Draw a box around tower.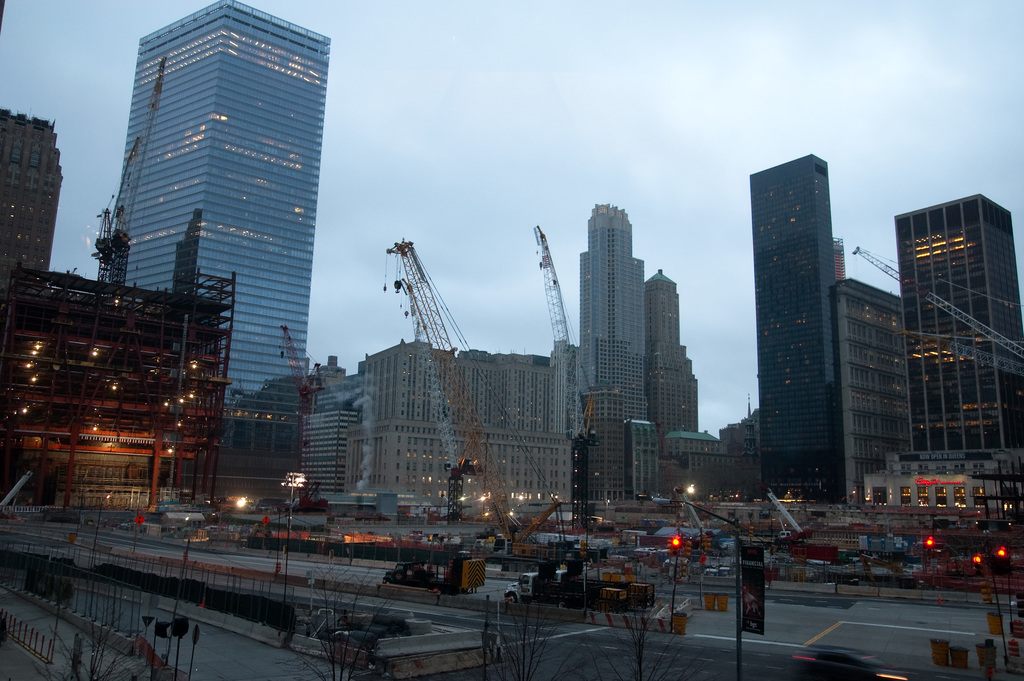
bbox=(753, 151, 836, 494).
